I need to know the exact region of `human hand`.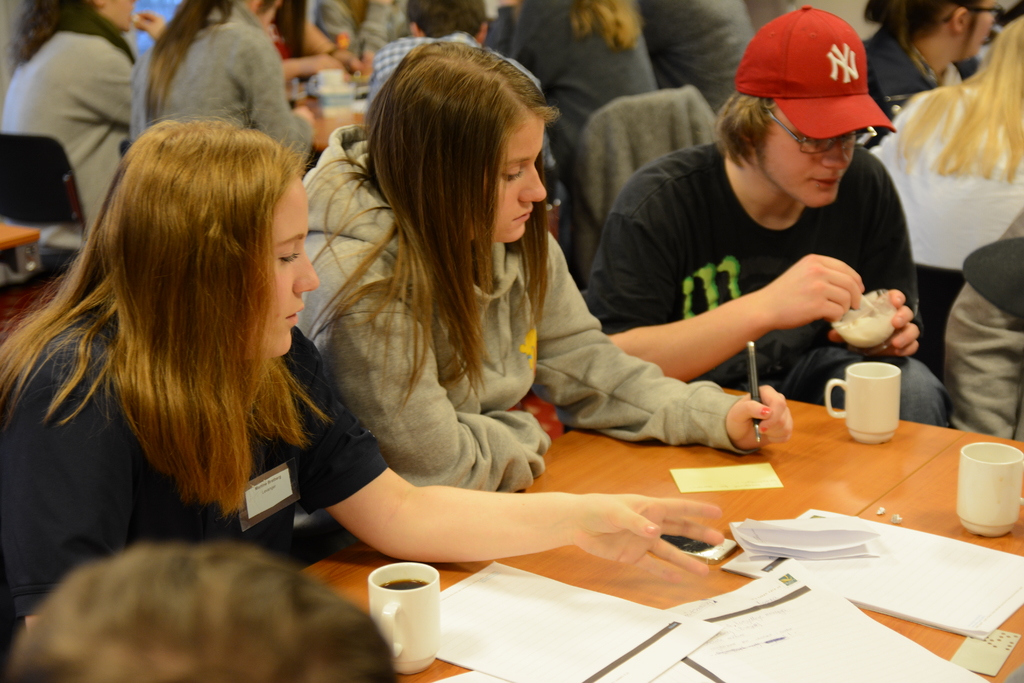
Region: [left=299, top=55, right=354, bottom=83].
